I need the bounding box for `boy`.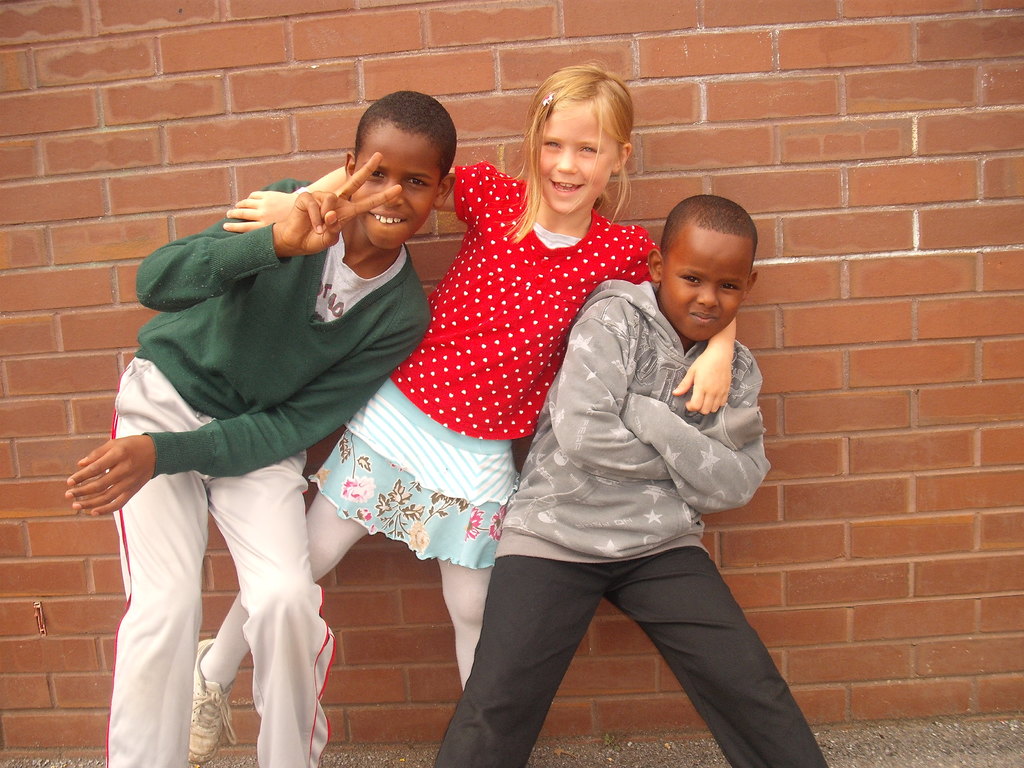
Here it is: locate(431, 193, 829, 767).
